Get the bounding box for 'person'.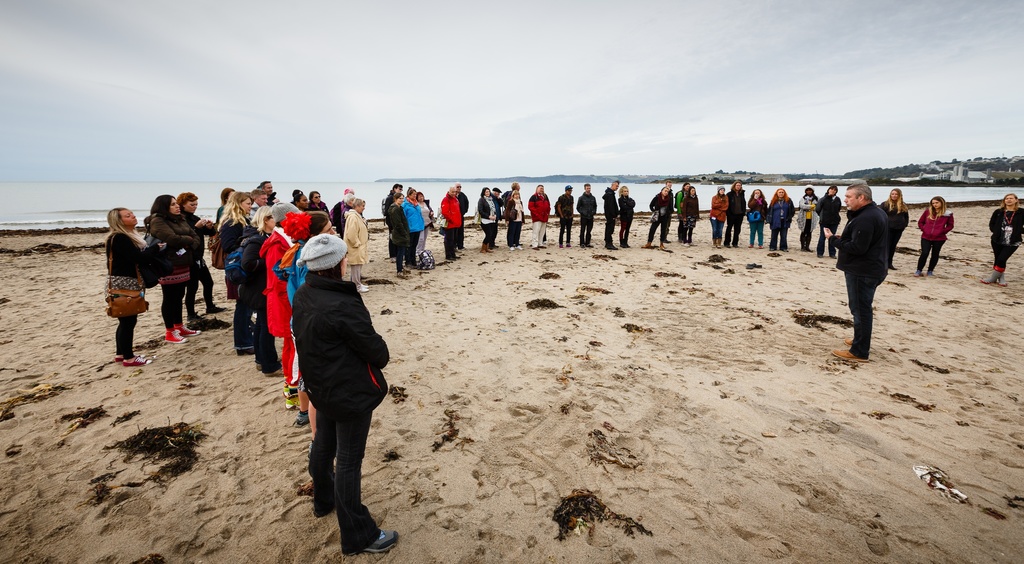
crop(660, 182, 674, 241).
